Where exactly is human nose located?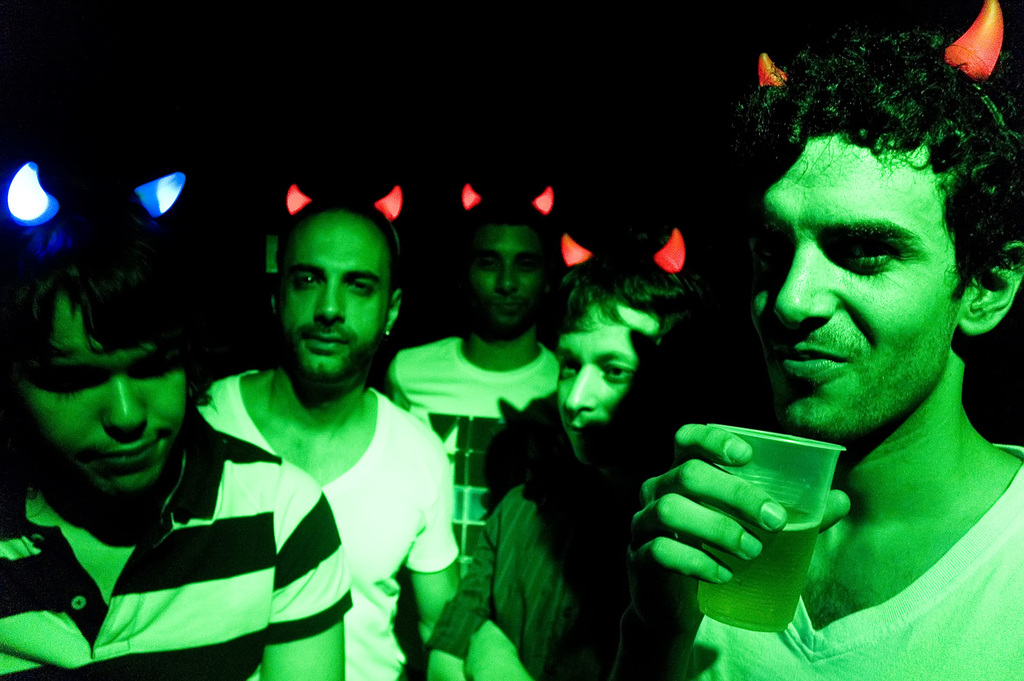
Its bounding box is bbox=[772, 230, 836, 324].
